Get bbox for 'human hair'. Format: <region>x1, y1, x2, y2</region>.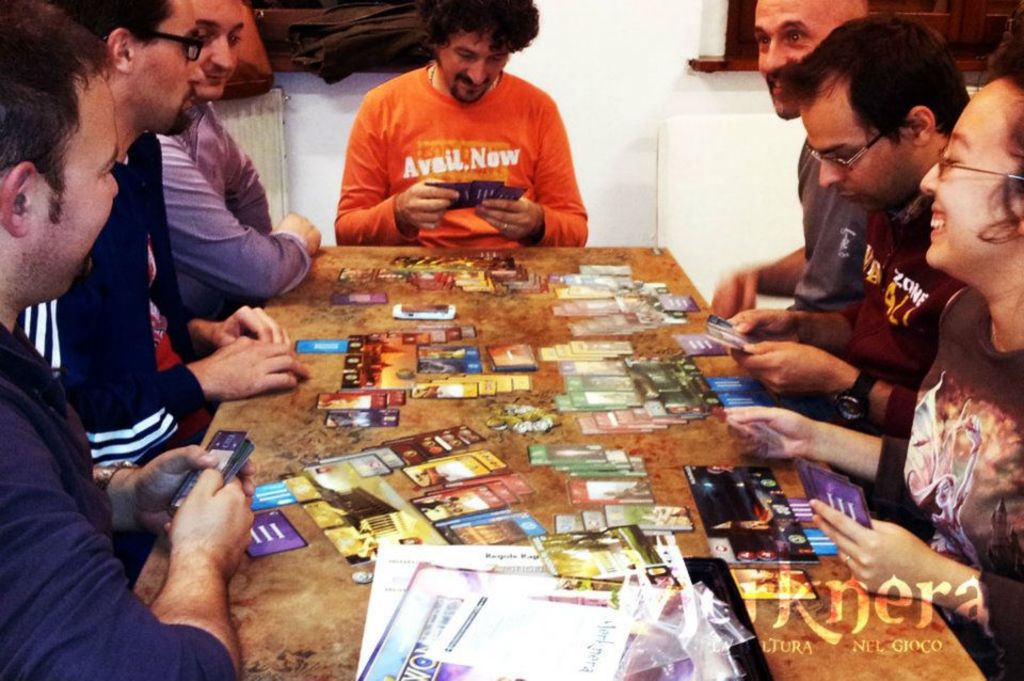
<region>0, 0, 103, 184</region>.
